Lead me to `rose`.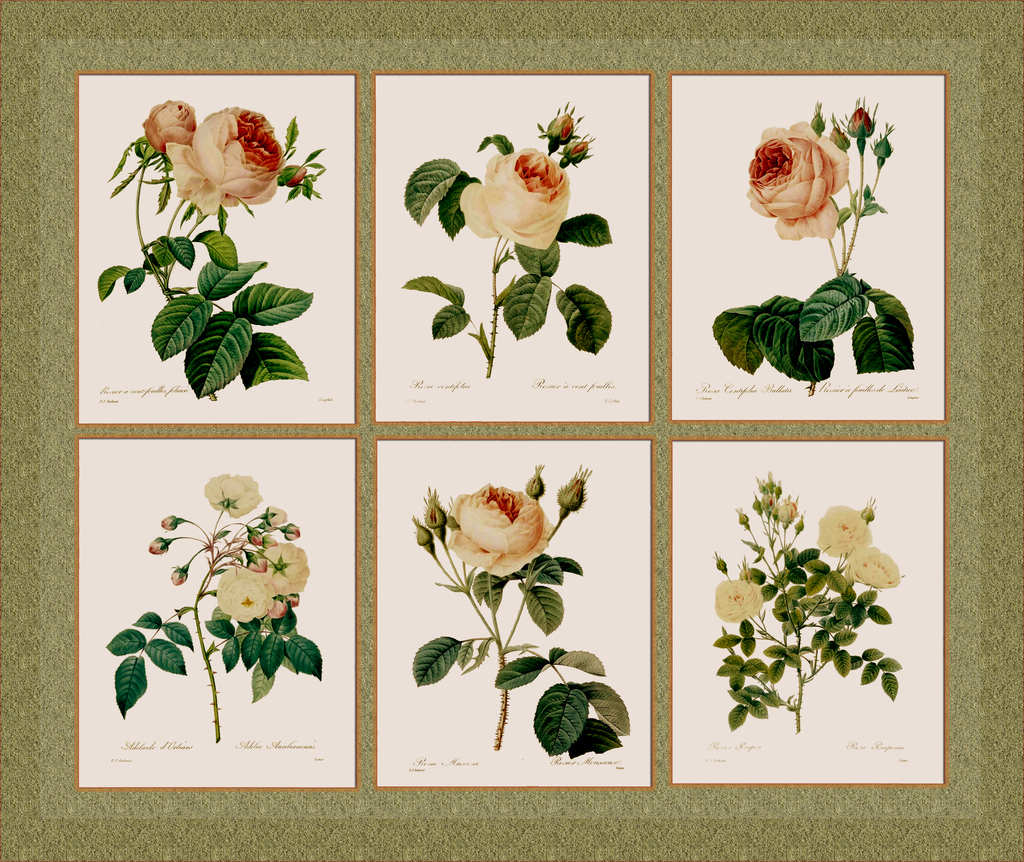
Lead to [left=165, top=106, right=289, bottom=216].
